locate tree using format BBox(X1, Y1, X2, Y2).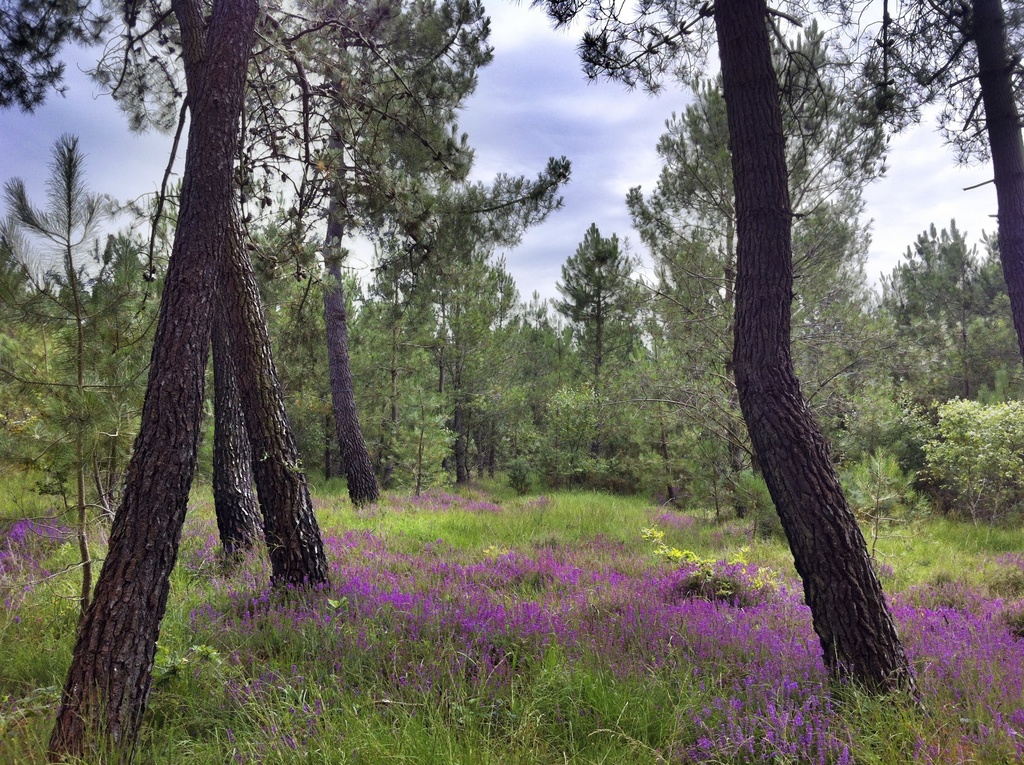
BBox(42, 0, 267, 764).
